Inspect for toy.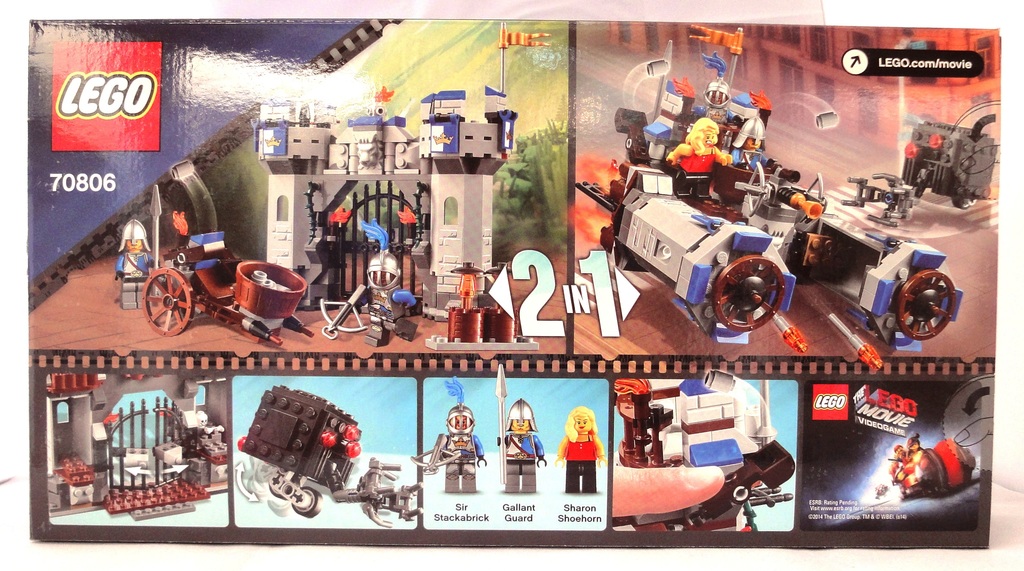
Inspection: [x1=409, y1=376, x2=488, y2=493].
